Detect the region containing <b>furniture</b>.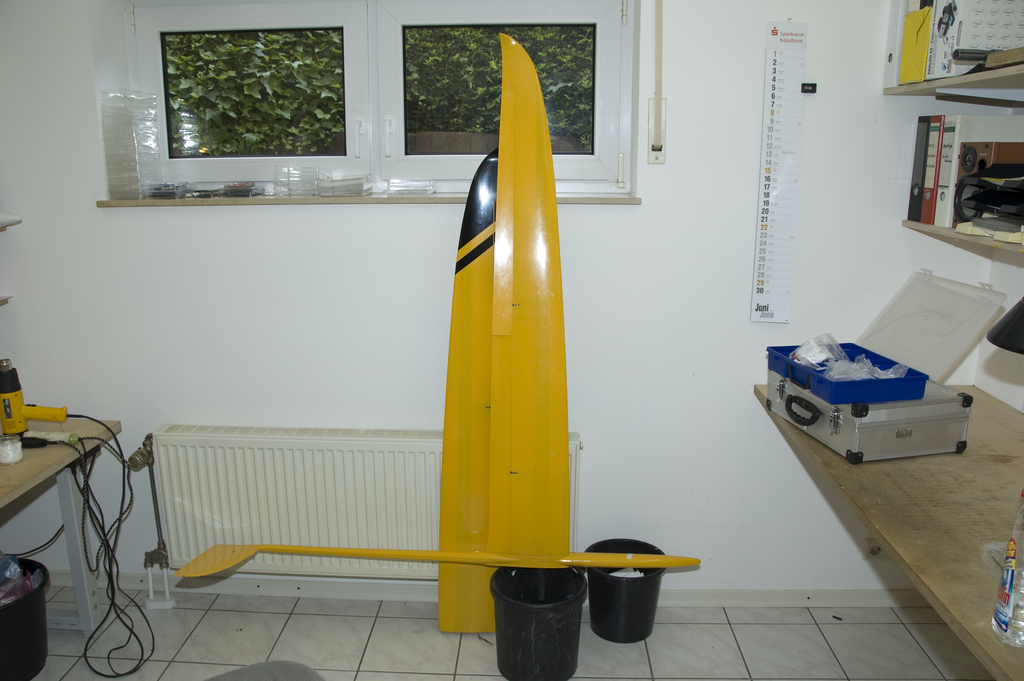
bbox=(0, 418, 122, 647).
